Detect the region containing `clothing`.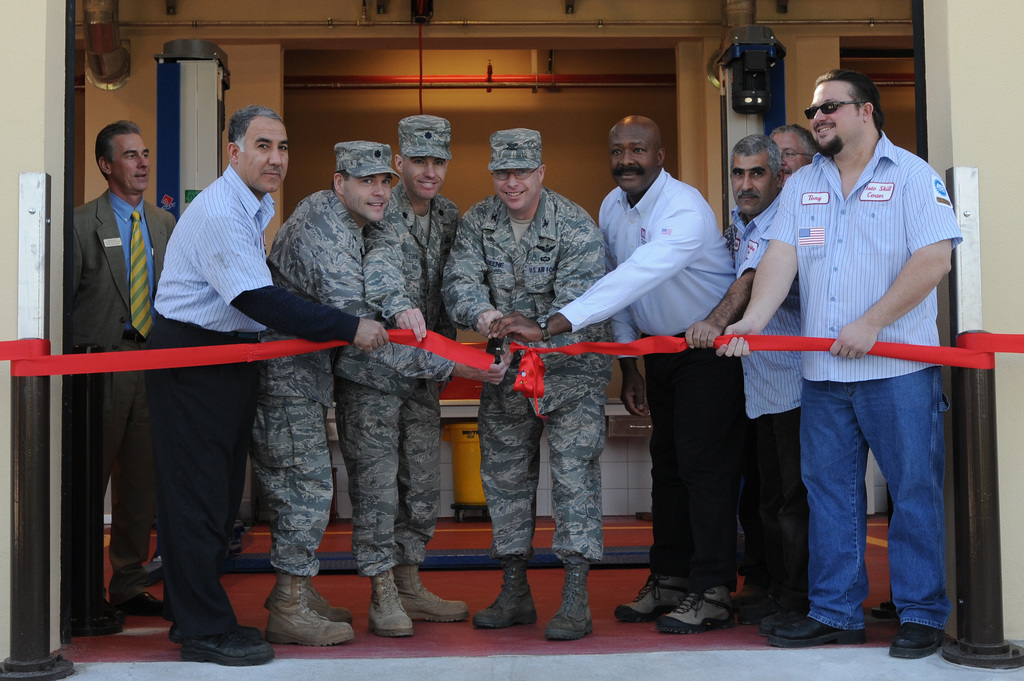
crop(887, 482, 895, 600).
